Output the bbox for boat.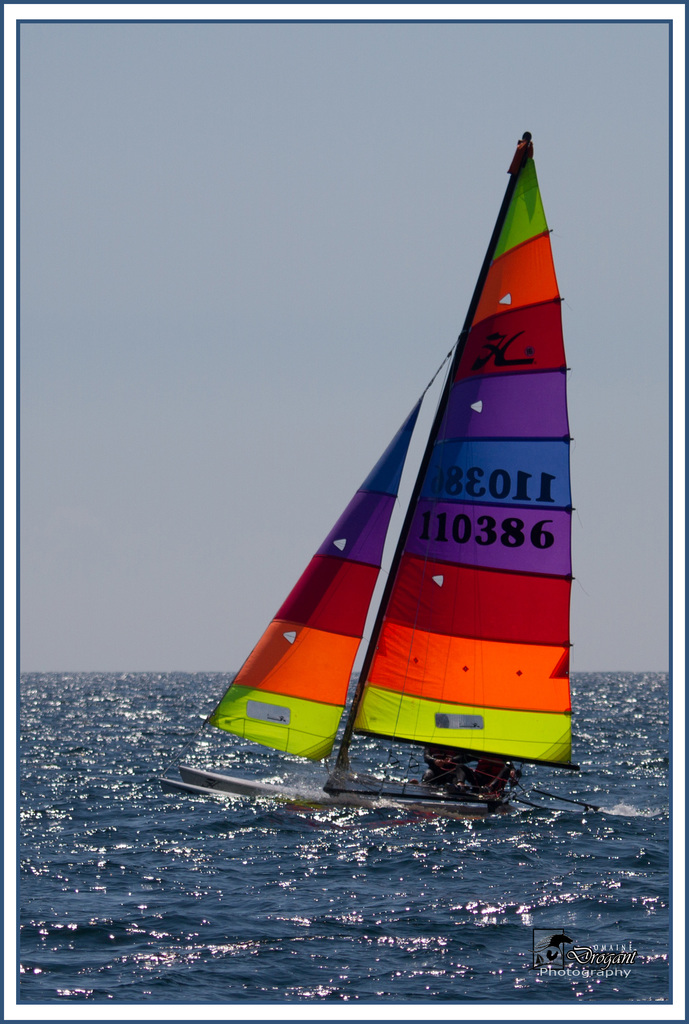
{"left": 159, "top": 126, "right": 576, "bottom": 826}.
